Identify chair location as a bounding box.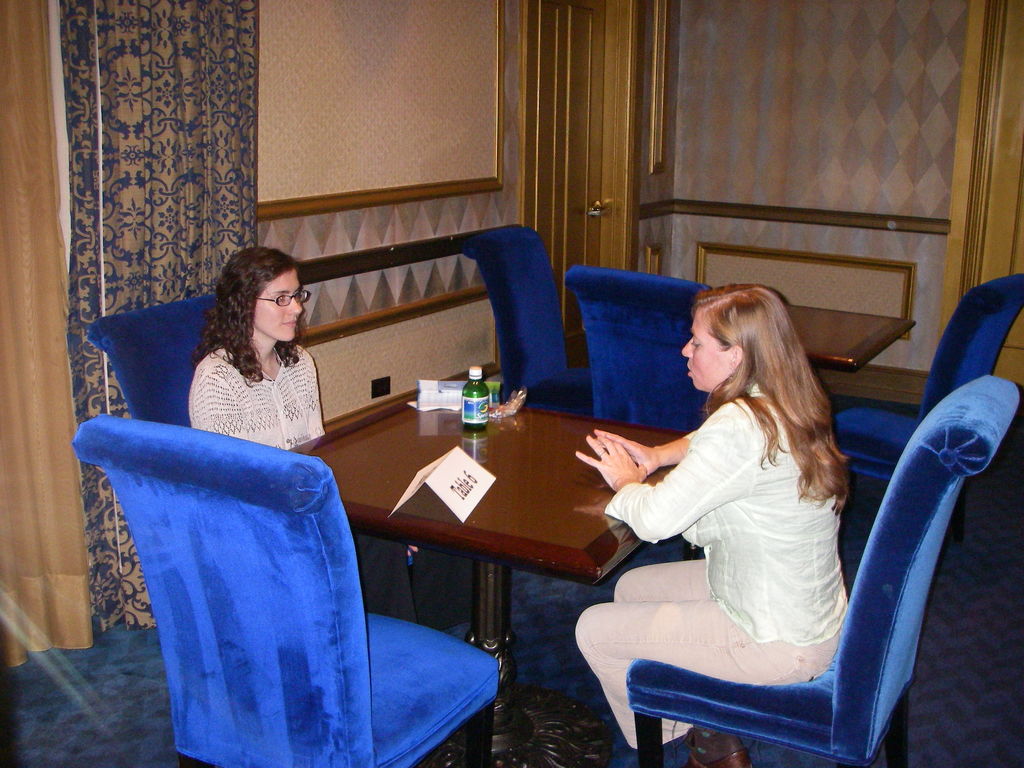
74/412/499/767.
